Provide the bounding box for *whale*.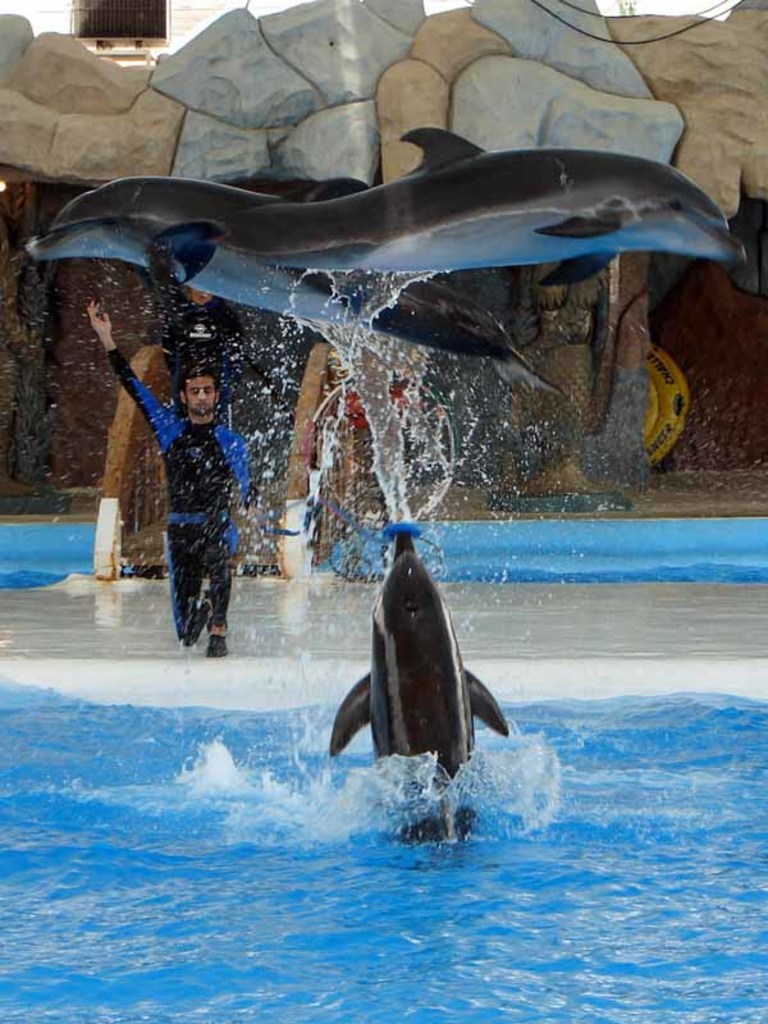
rect(154, 125, 748, 284).
